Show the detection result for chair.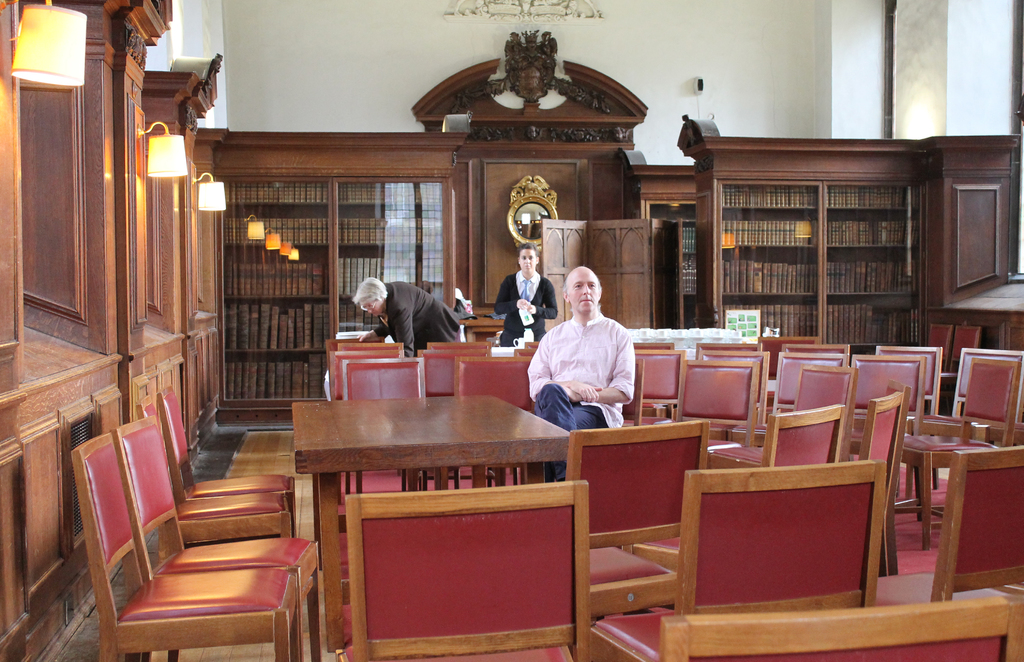
(656, 597, 1023, 661).
